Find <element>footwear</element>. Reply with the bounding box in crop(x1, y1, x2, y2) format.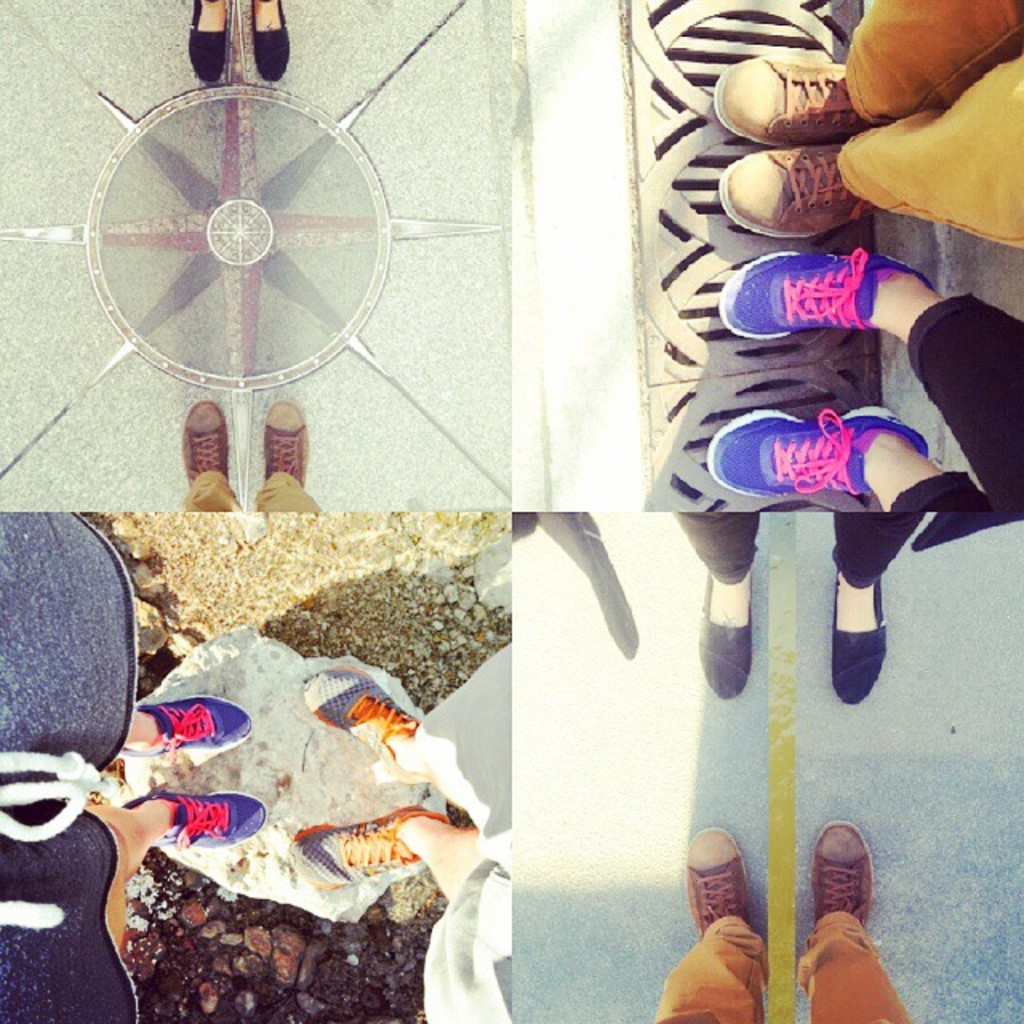
crop(698, 570, 752, 702).
